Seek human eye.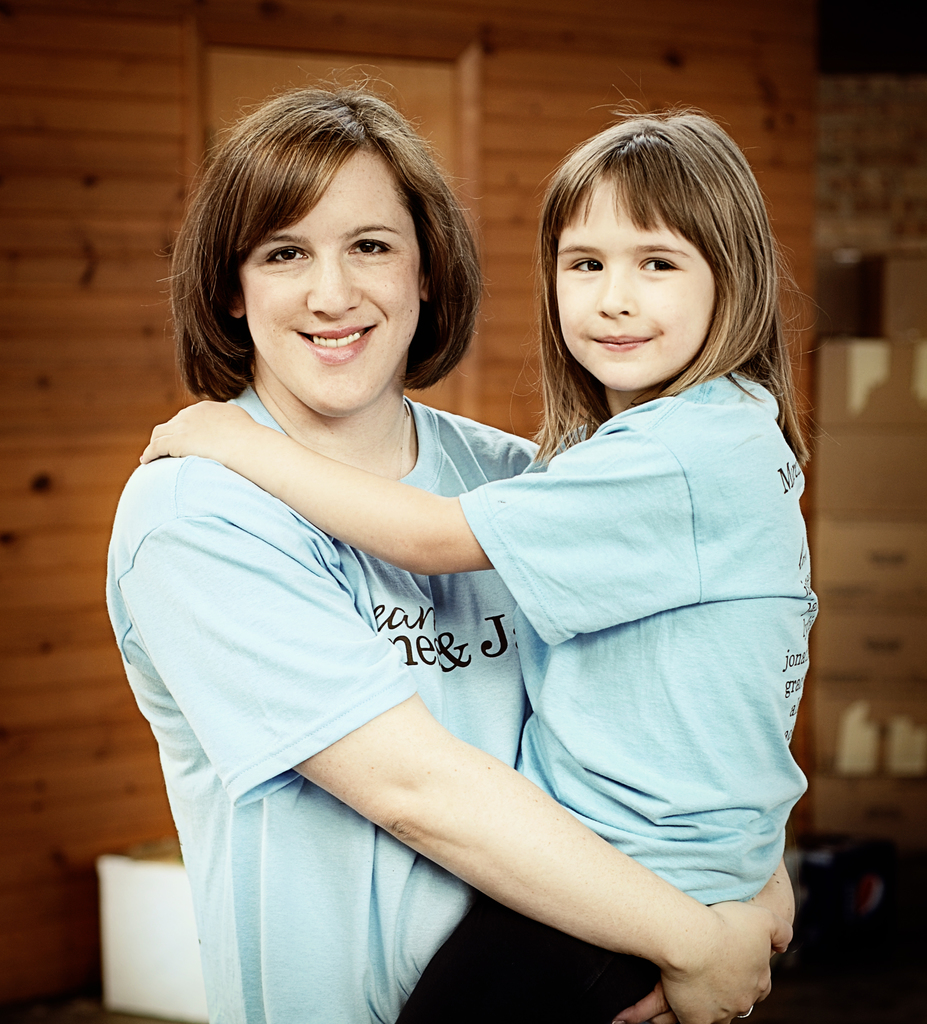
box=[263, 245, 314, 268].
